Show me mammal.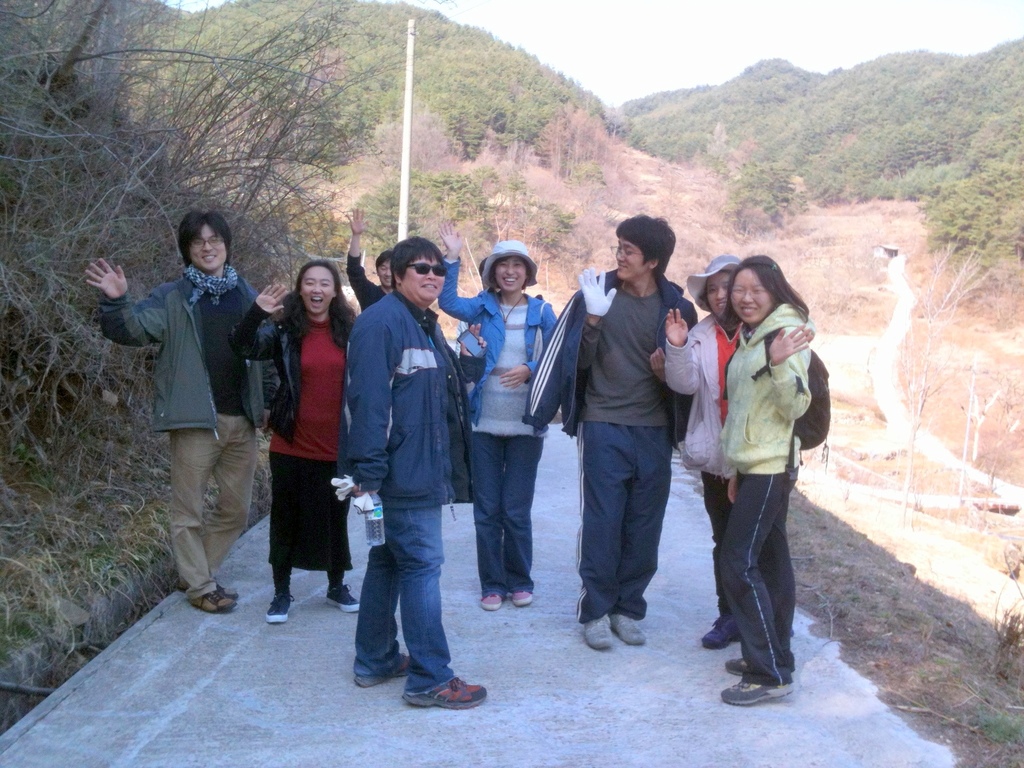
mammal is here: (111, 198, 262, 603).
